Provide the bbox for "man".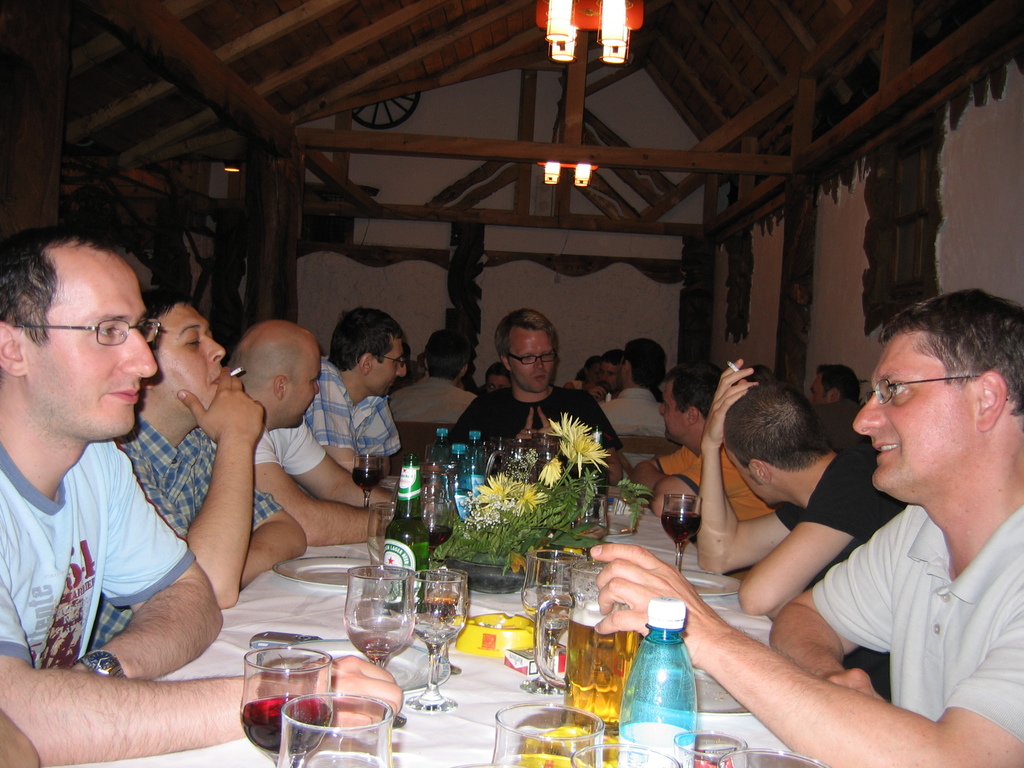
0 233 404 764.
